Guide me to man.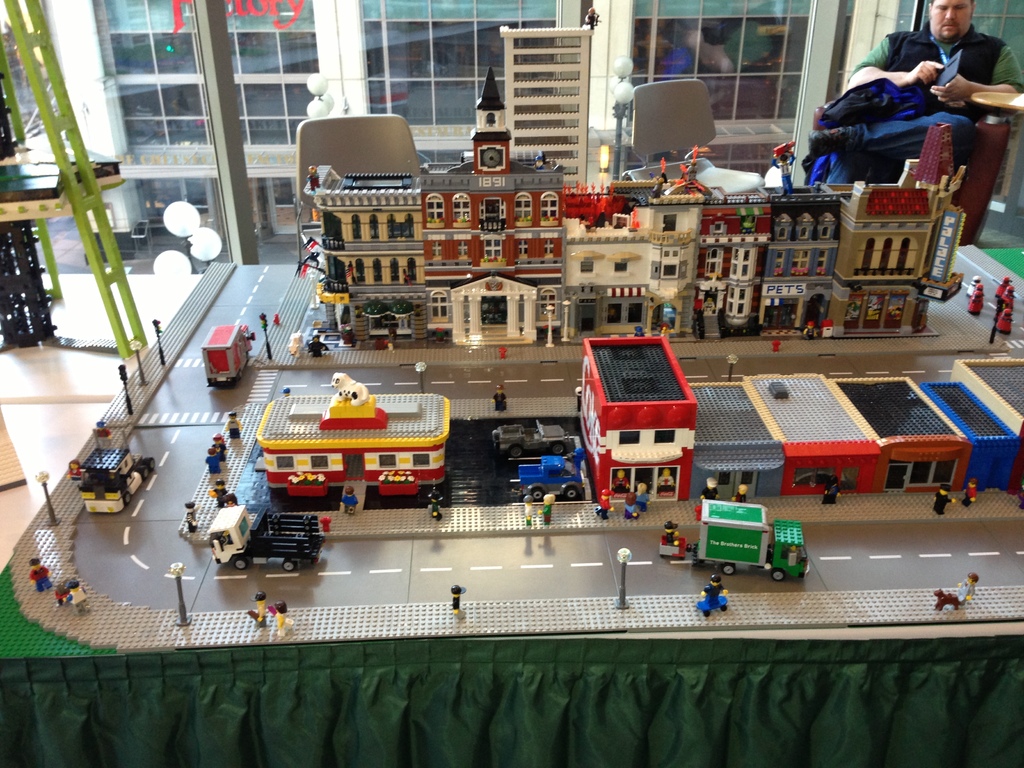
Guidance: <box>956,479,980,507</box>.
